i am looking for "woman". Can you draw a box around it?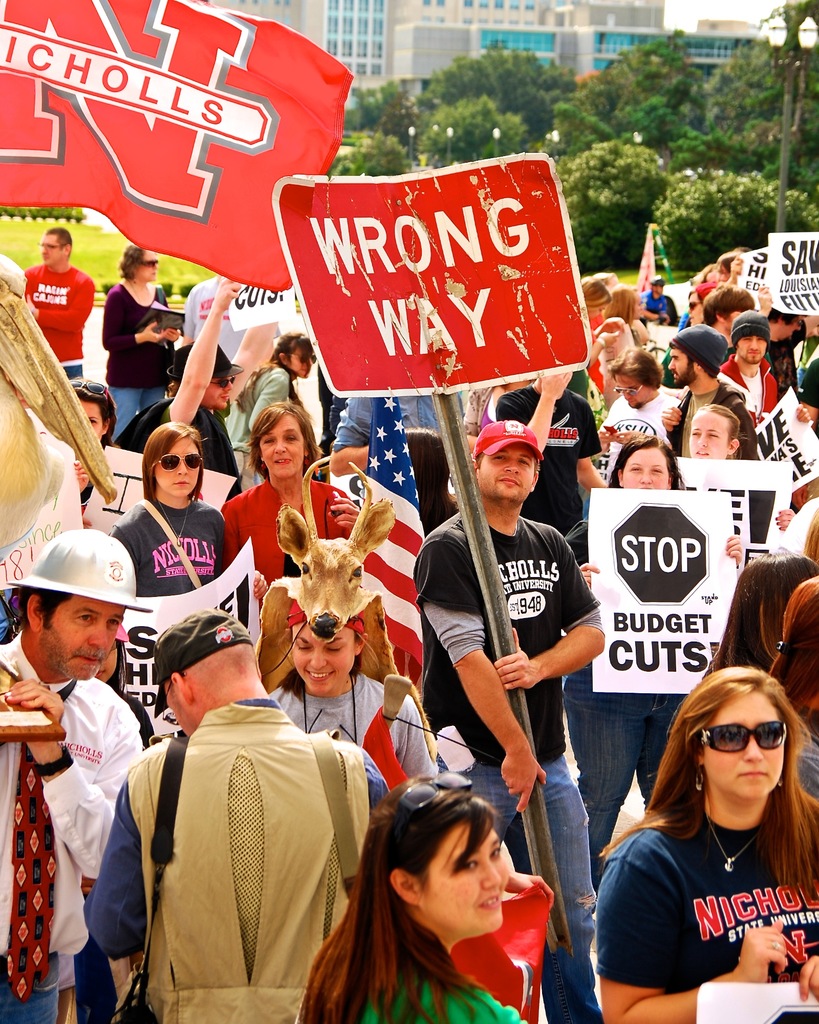
Sure, the bounding box is 673/402/801/535.
